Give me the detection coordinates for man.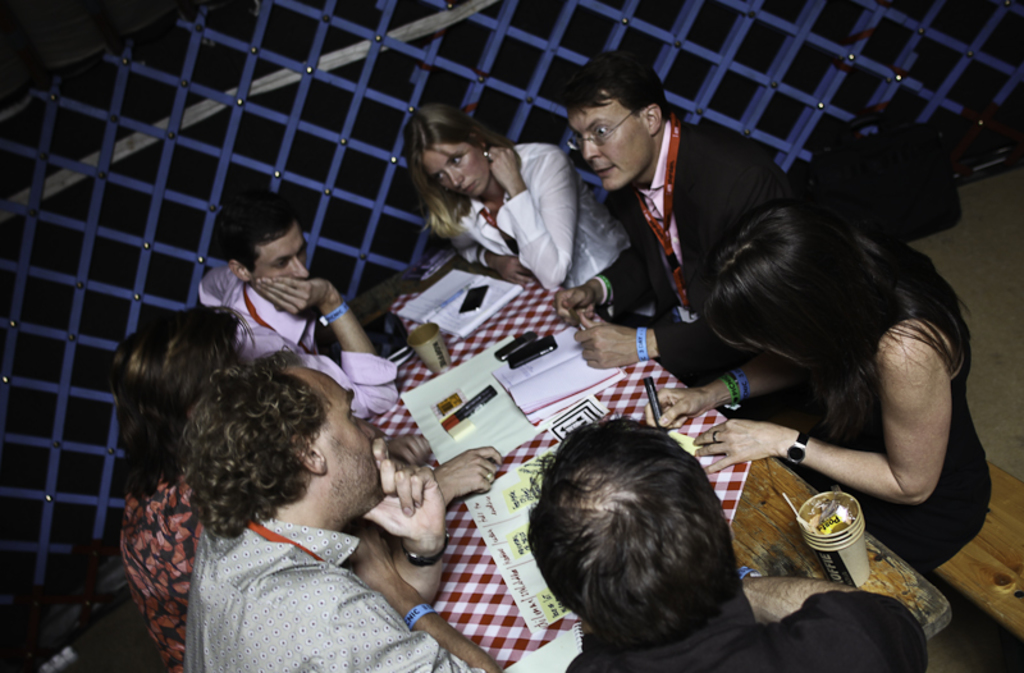
left=518, top=413, right=937, bottom=672.
